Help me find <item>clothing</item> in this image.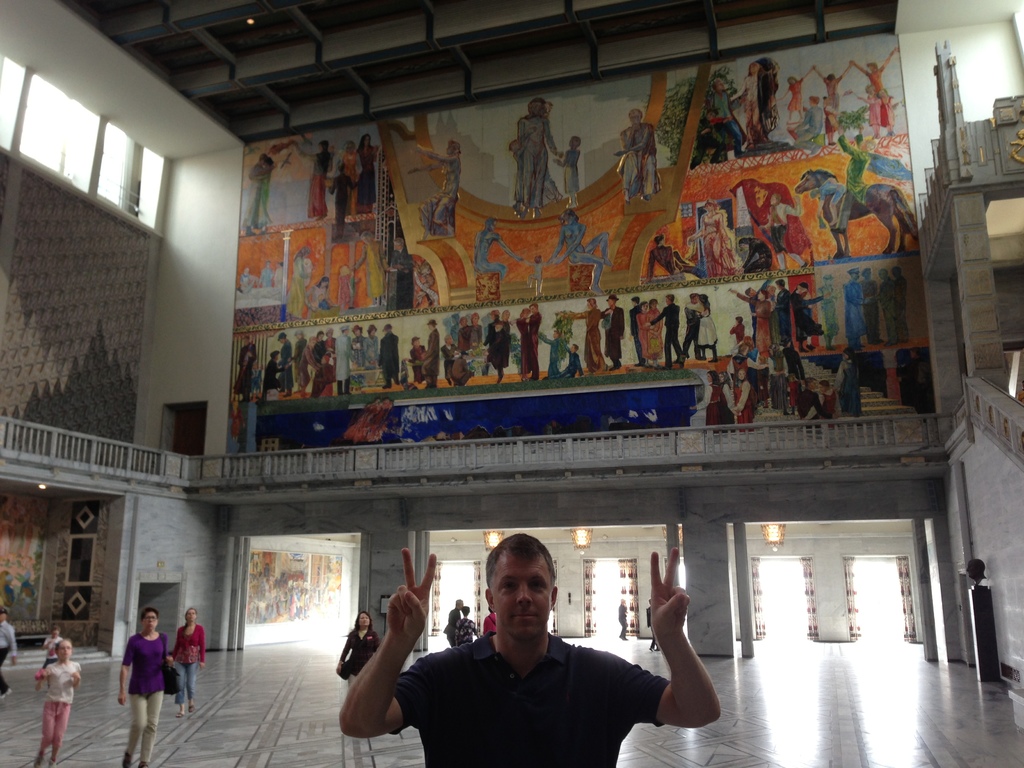
Found it: l=648, t=245, r=701, b=280.
